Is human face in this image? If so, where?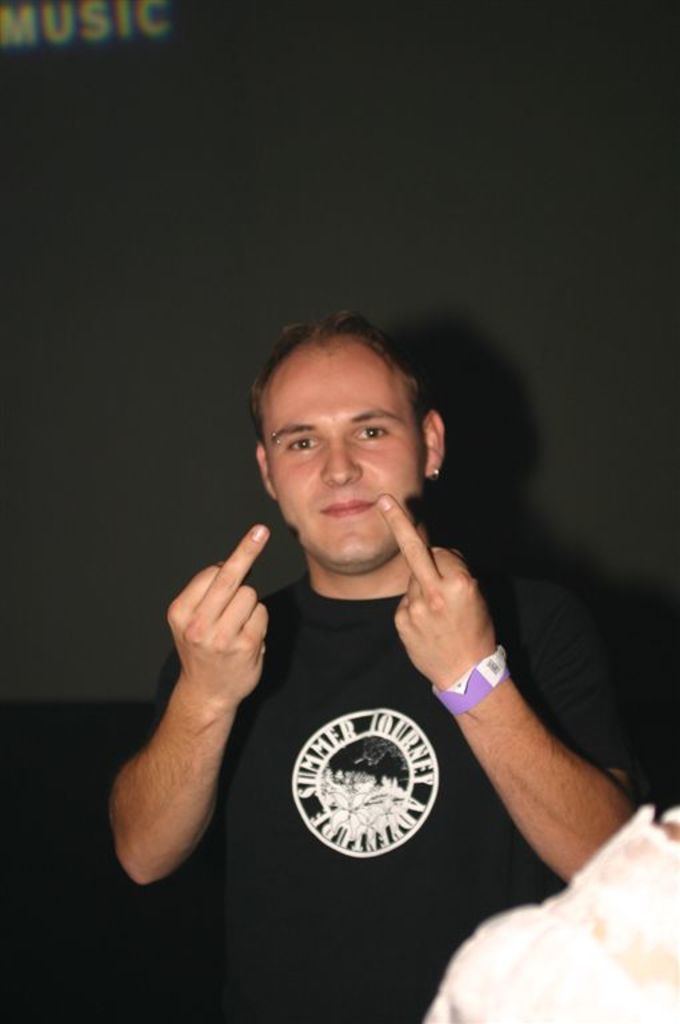
Yes, at box(261, 348, 427, 576).
